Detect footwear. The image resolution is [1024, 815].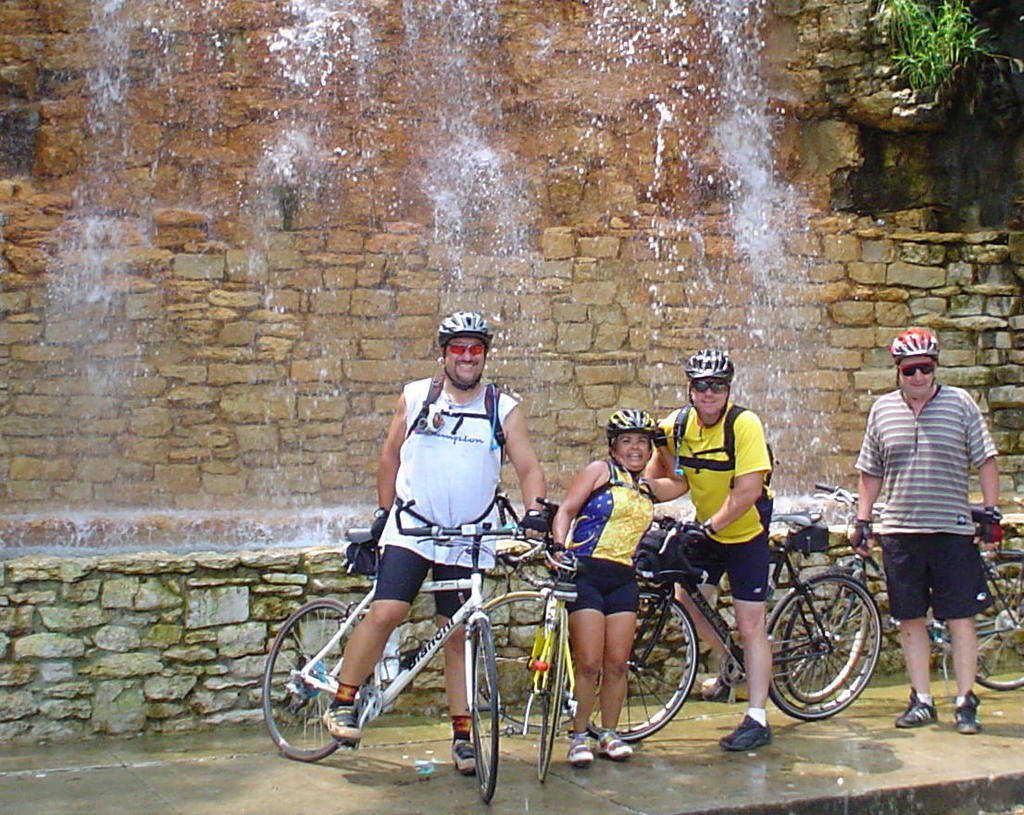
{"x1": 893, "y1": 686, "x2": 940, "y2": 729}.
